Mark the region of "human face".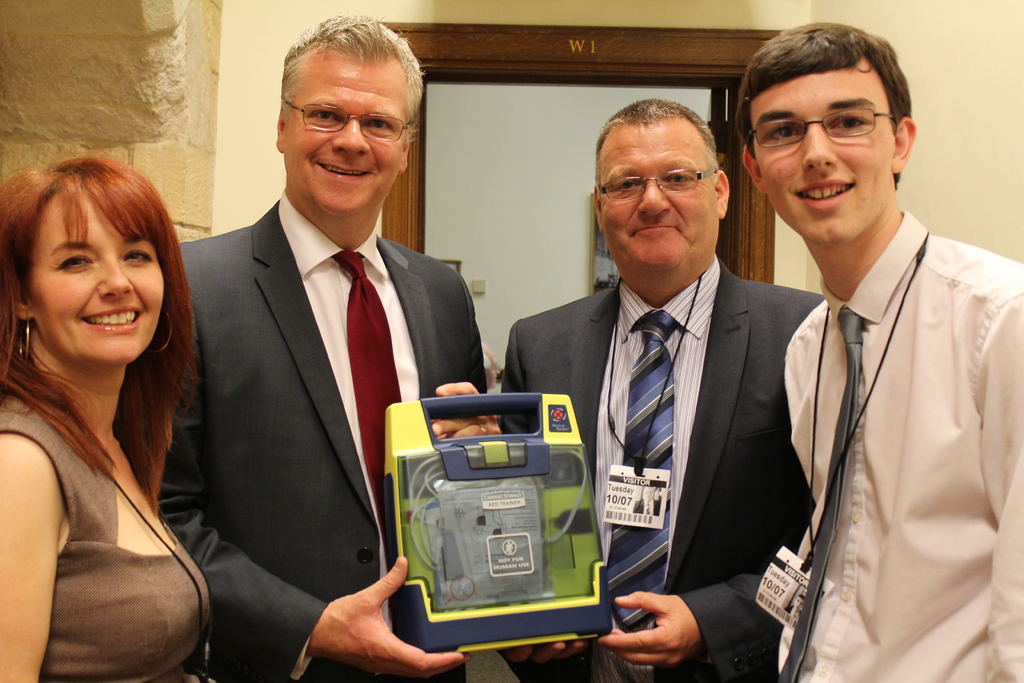
Region: 29 181 166 365.
